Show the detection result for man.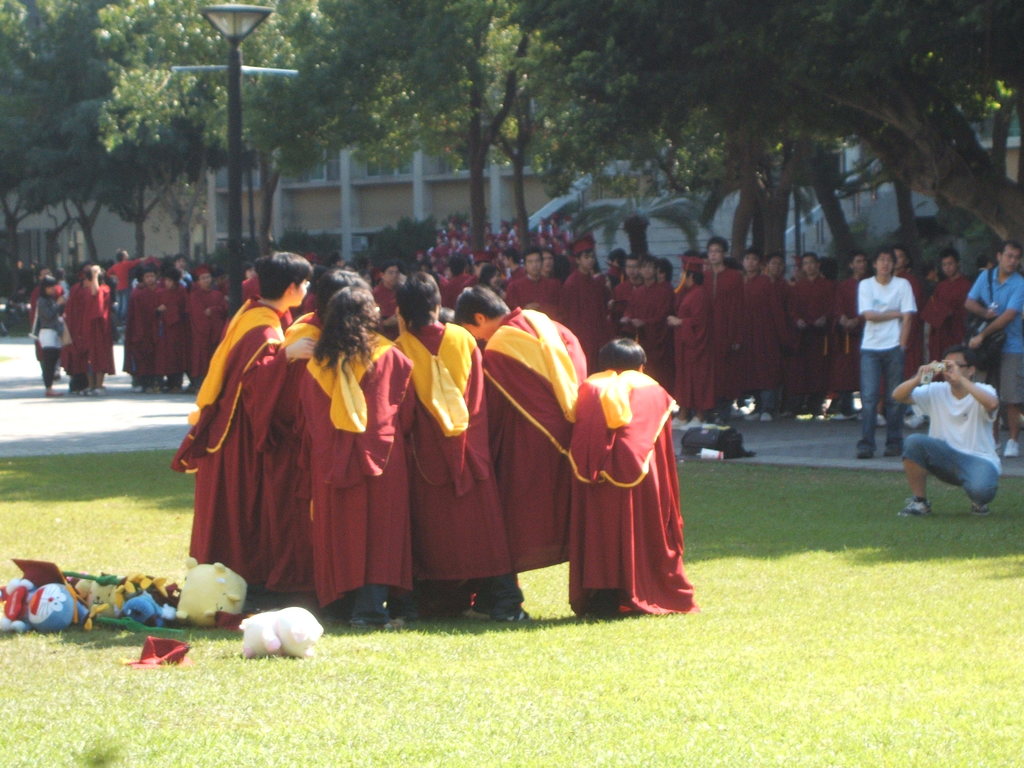
(512,252,568,346).
